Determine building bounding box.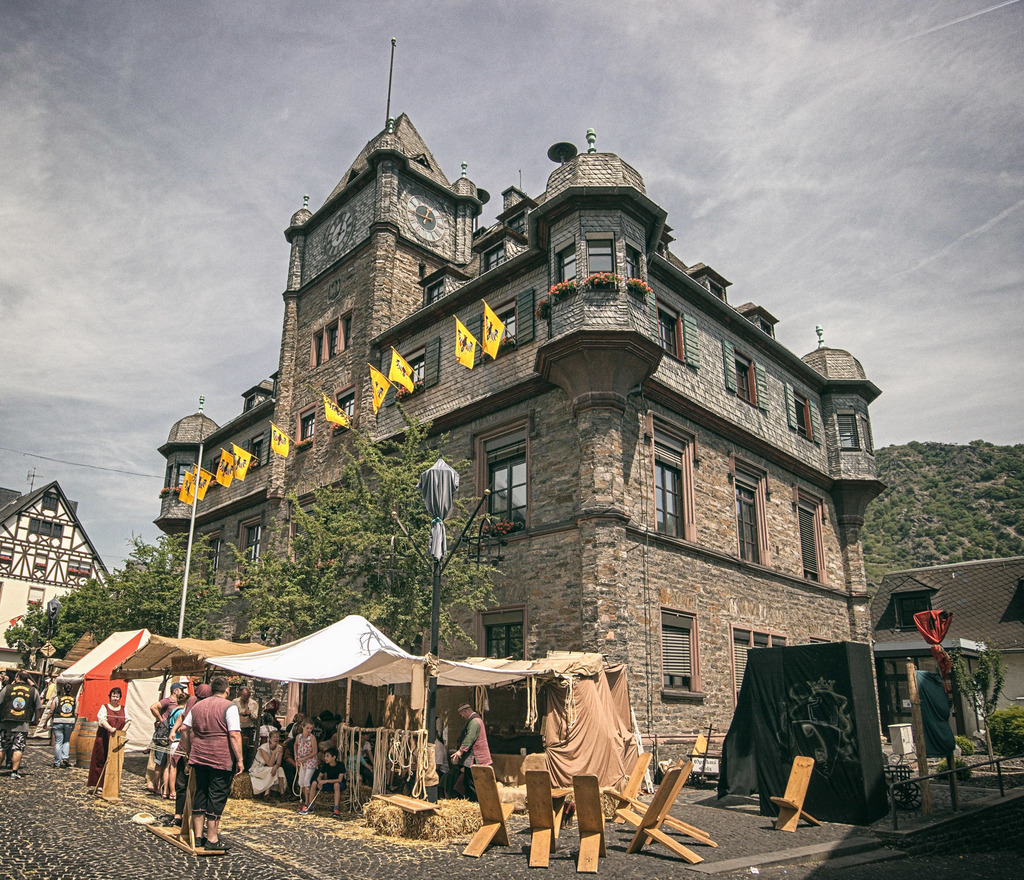
Determined: locate(152, 40, 881, 795).
